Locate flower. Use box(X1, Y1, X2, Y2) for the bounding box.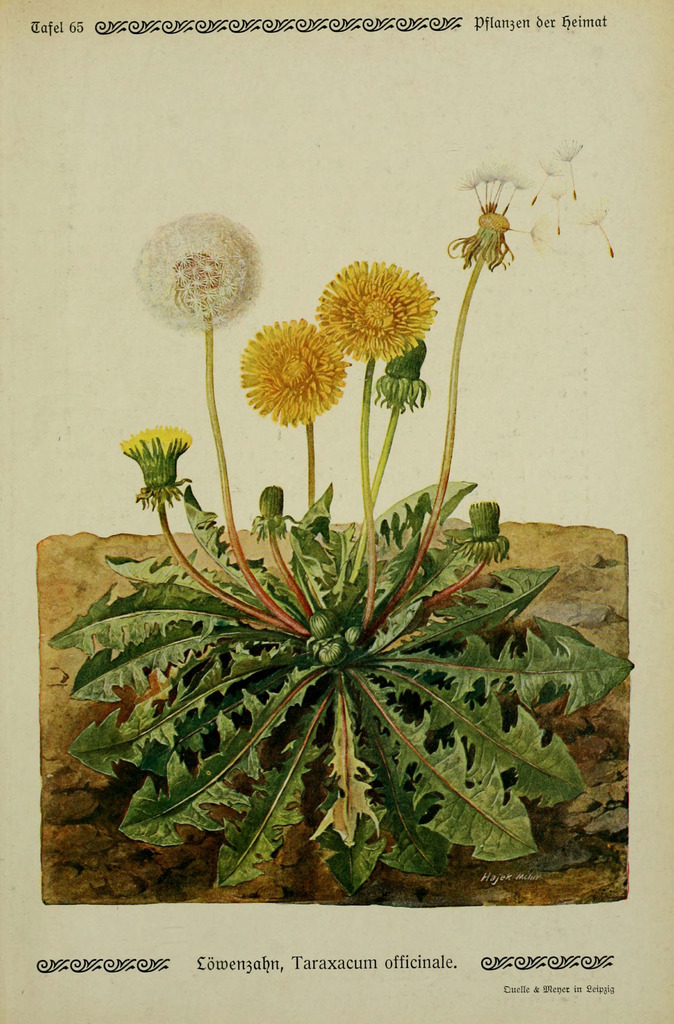
box(133, 209, 275, 328).
